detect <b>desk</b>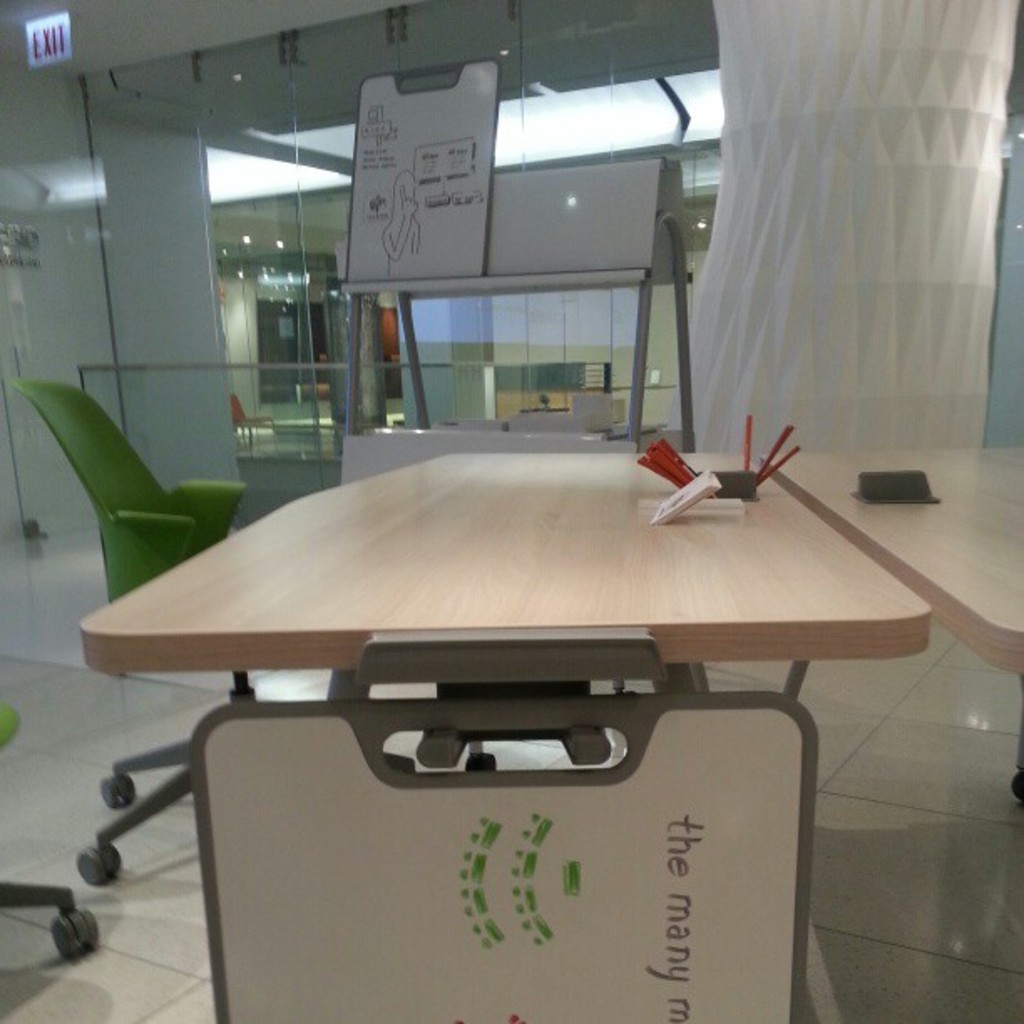
<bbox>8, 442, 954, 1022</bbox>
